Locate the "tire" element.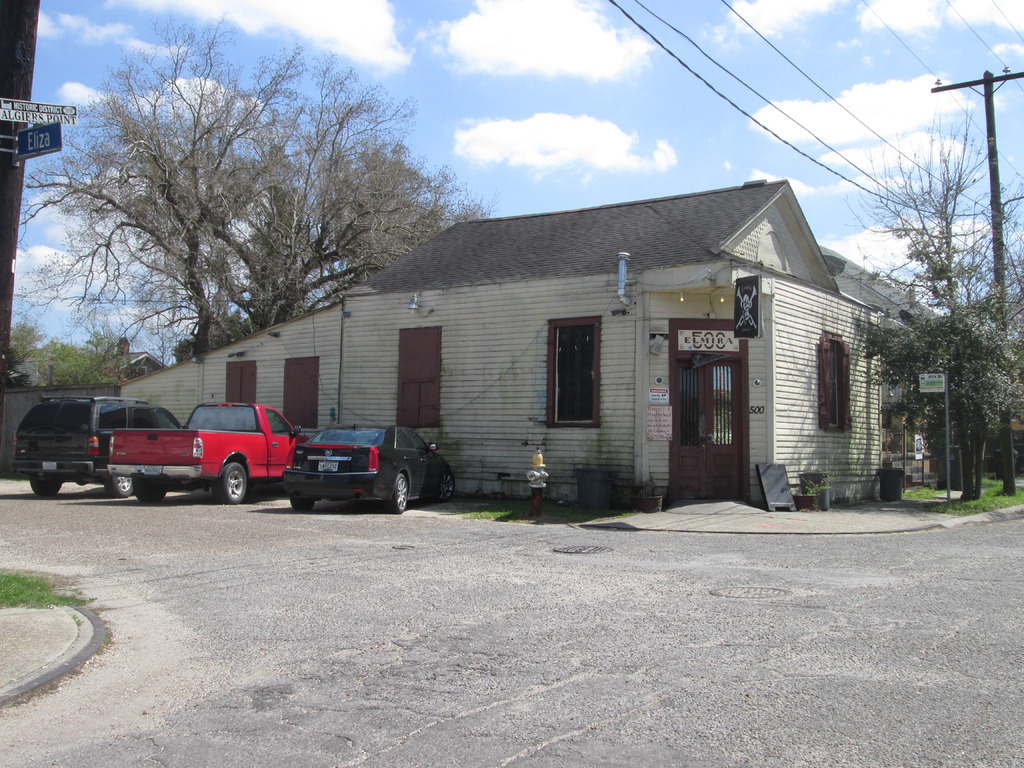
Element bbox: {"left": 216, "top": 460, "right": 244, "bottom": 502}.
